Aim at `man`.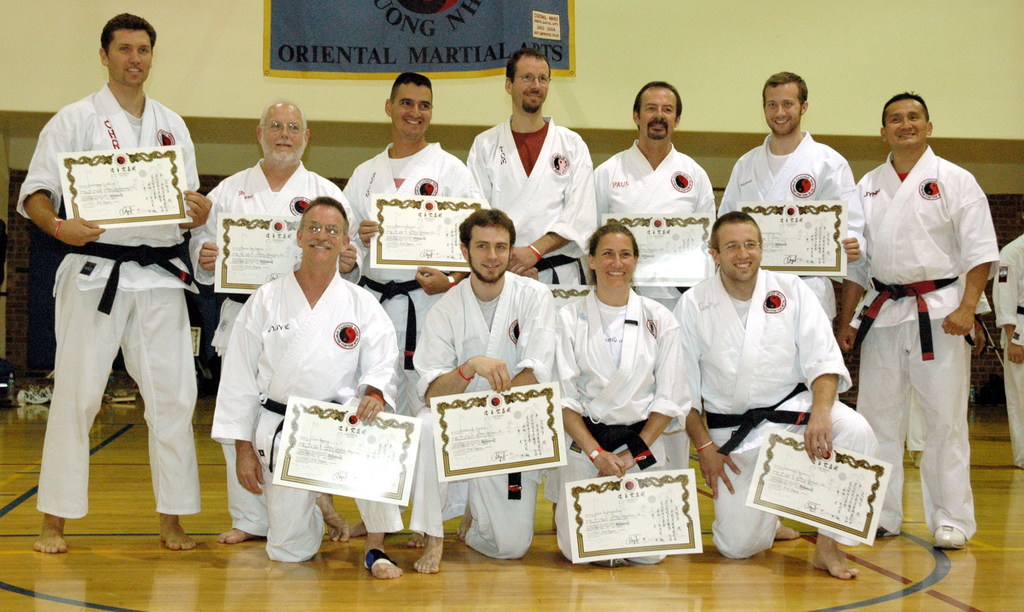
Aimed at (x1=717, y1=65, x2=872, y2=537).
